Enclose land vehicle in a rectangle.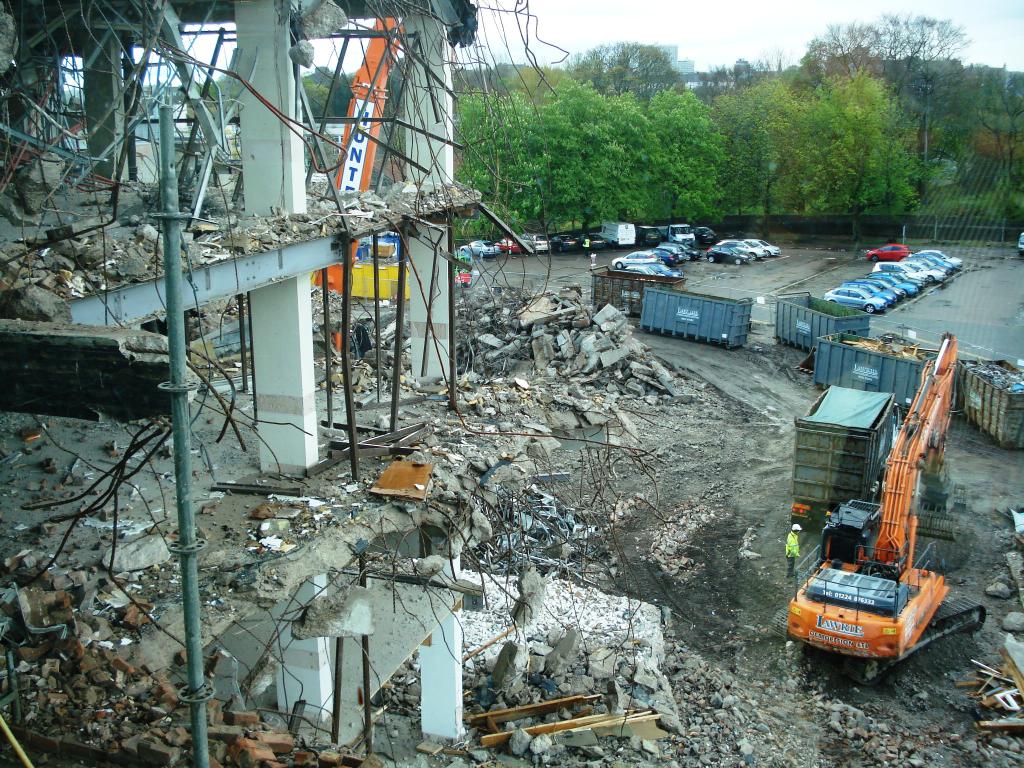
box(717, 237, 769, 259).
